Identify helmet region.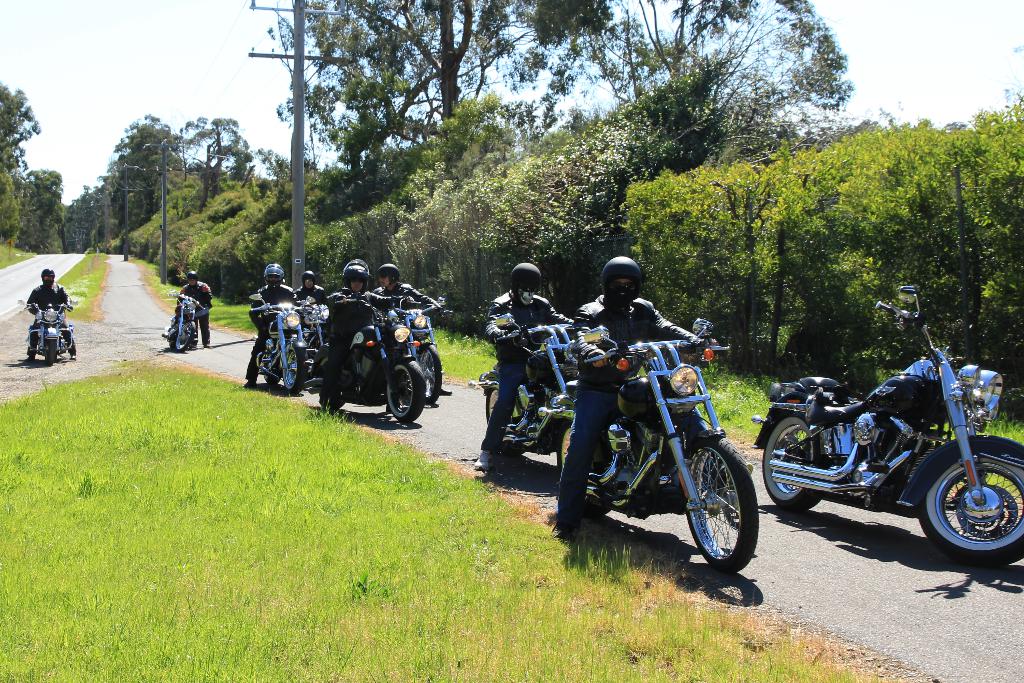
Region: detection(41, 267, 55, 292).
